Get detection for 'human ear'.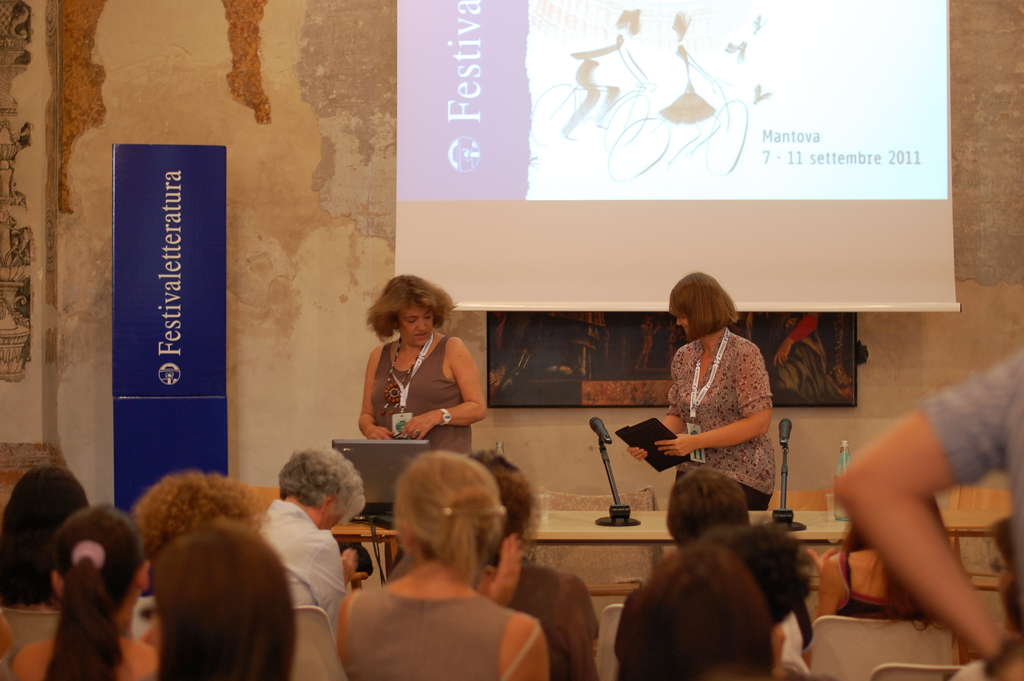
Detection: <bbox>323, 496, 336, 511</bbox>.
